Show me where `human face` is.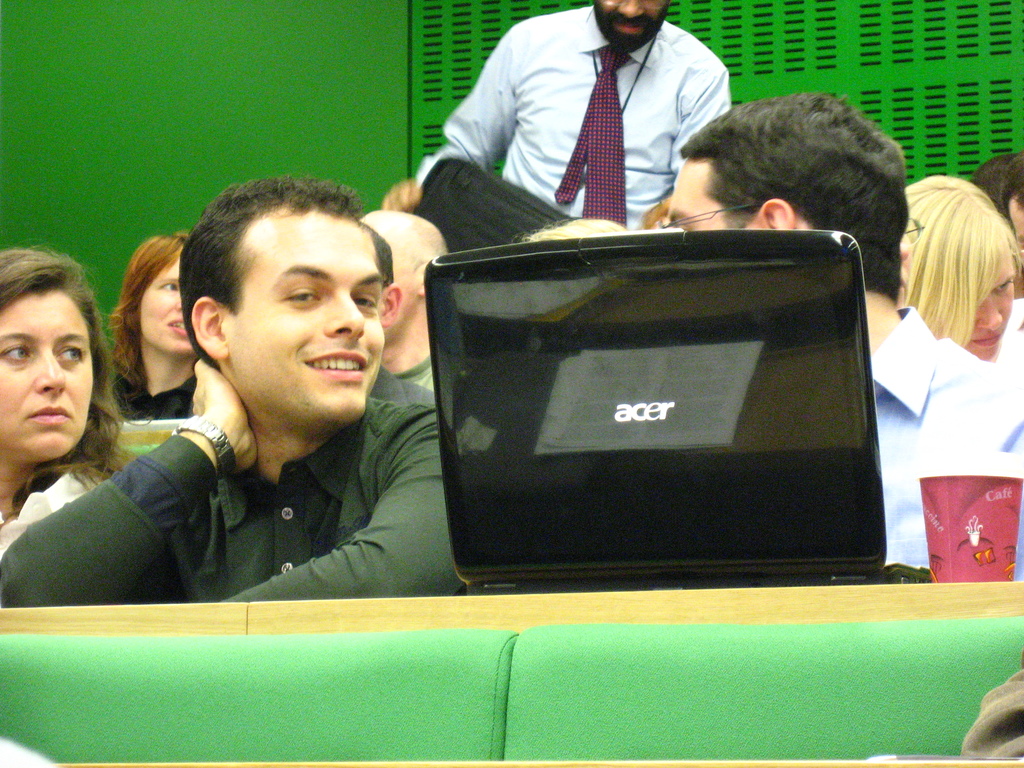
`human face` is at [left=593, top=0, right=666, bottom=47].
